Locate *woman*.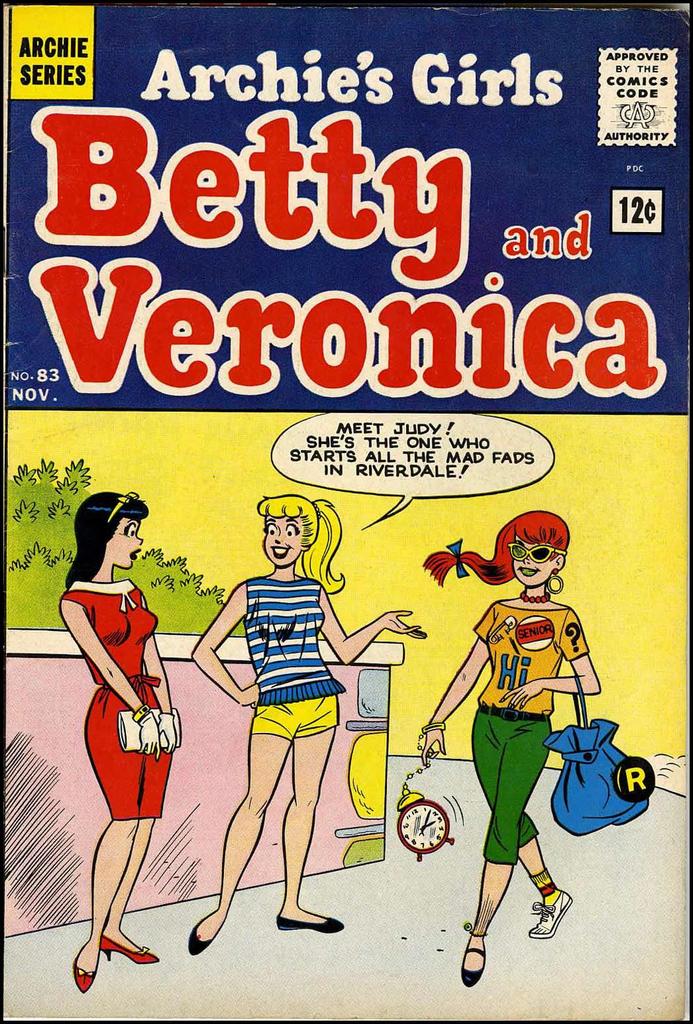
Bounding box: x1=418, y1=506, x2=603, y2=990.
